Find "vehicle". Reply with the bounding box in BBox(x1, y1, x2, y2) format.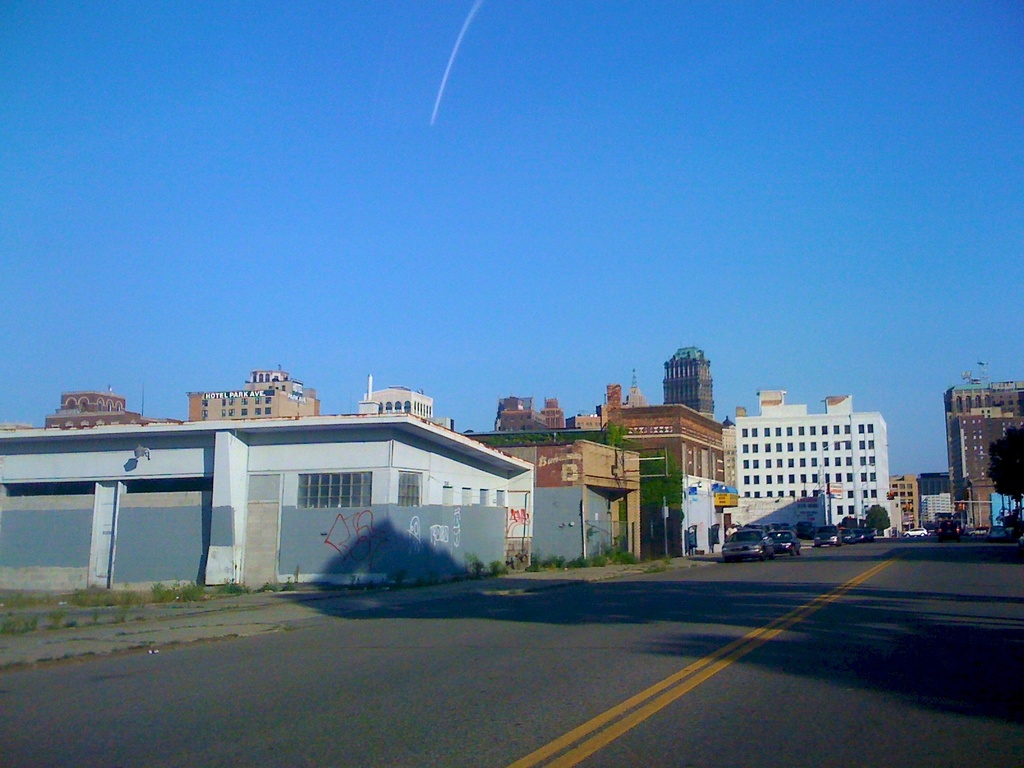
BBox(776, 529, 804, 556).
